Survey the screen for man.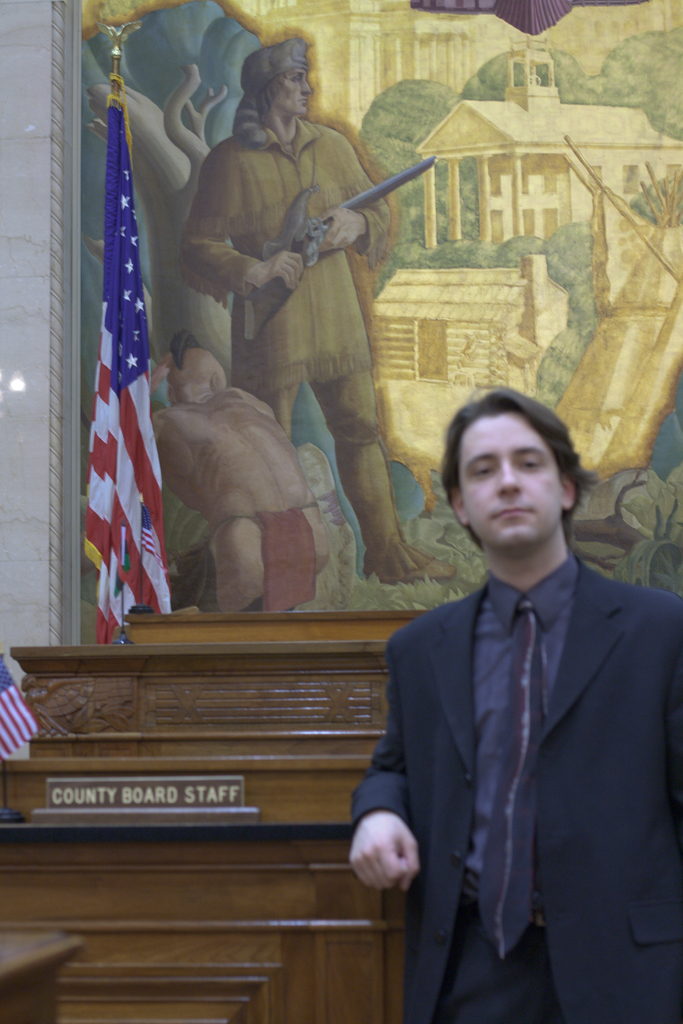
Survey found: (183,47,458,610).
